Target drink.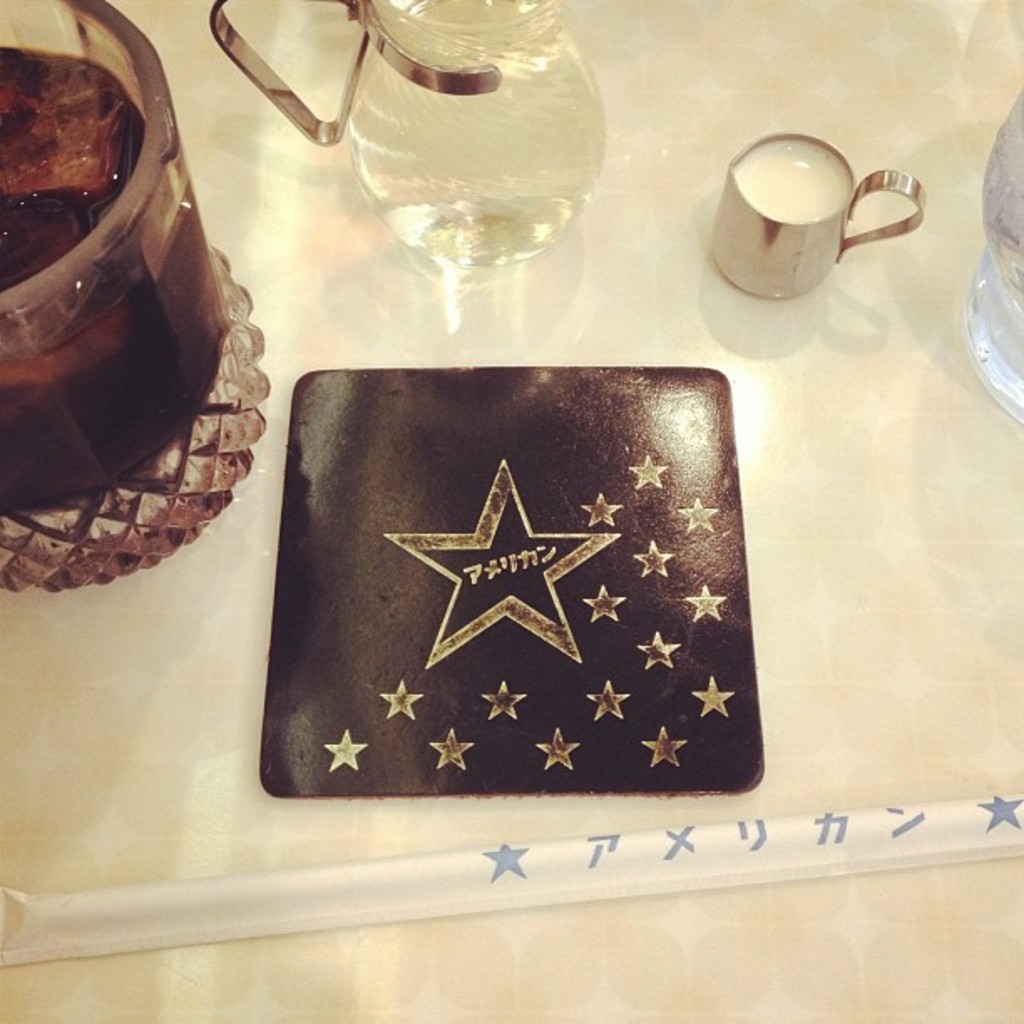
Target region: 986,87,1022,392.
